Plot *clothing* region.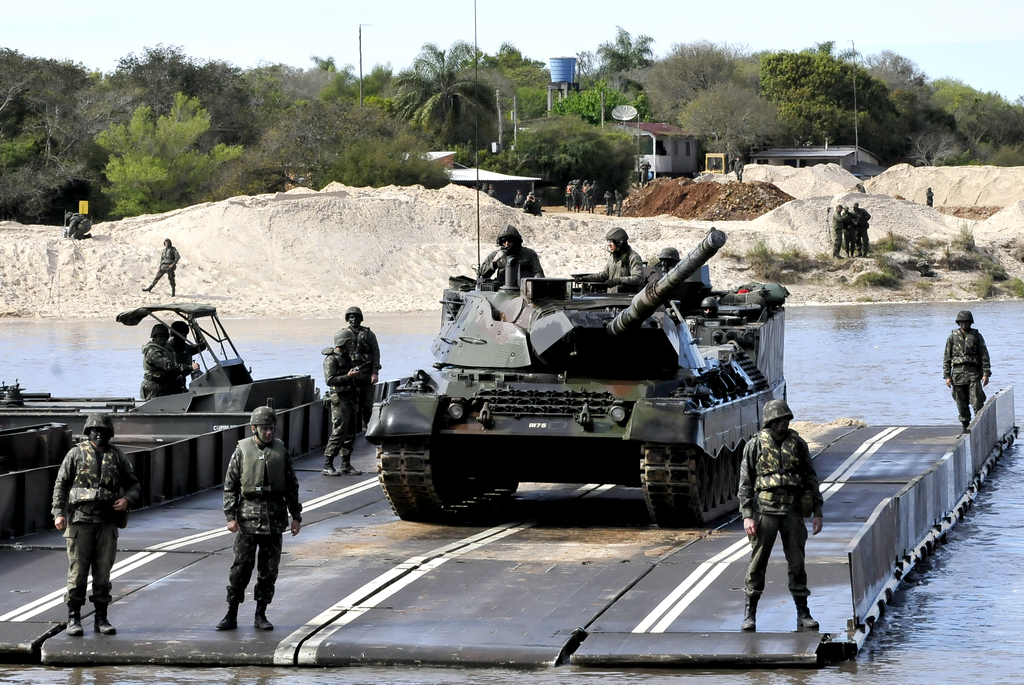
Plotted at bbox=[649, 257, 689, 302].
